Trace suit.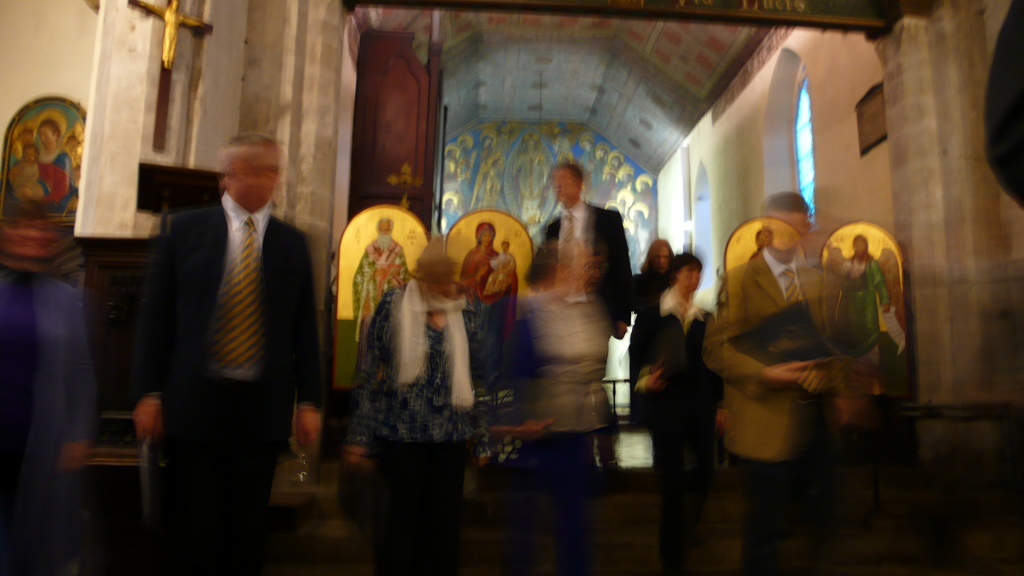
Traced to region(140, 111, 314, 506).
